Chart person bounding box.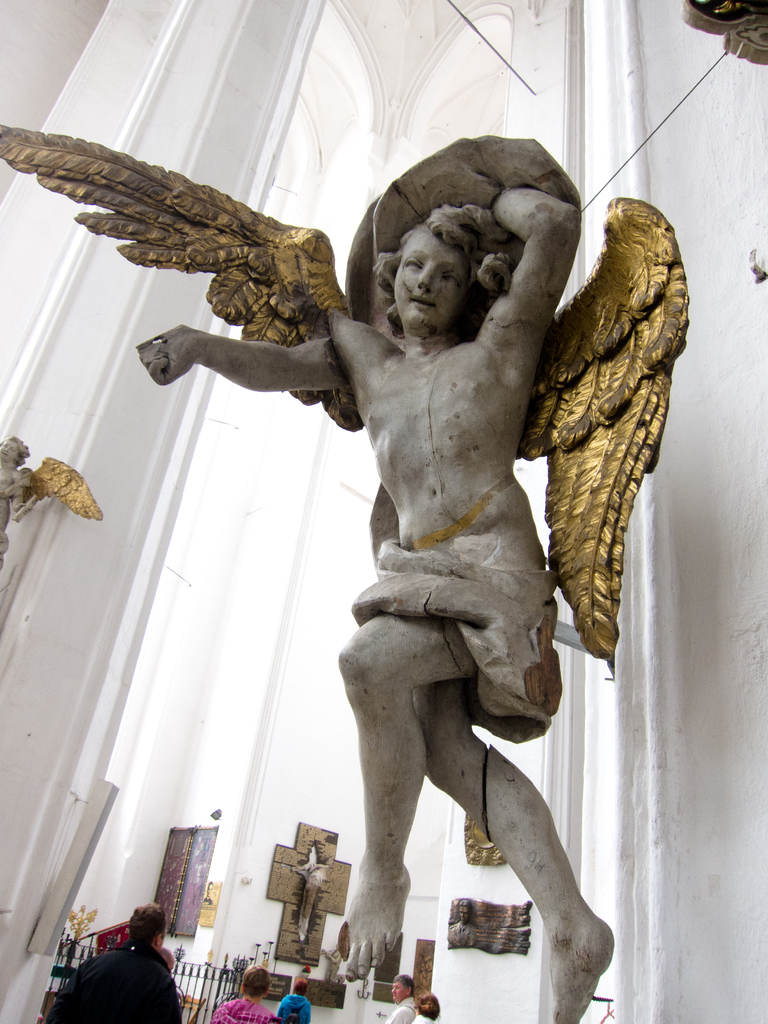
Charted: locate(380, 973, 417, 1023).
